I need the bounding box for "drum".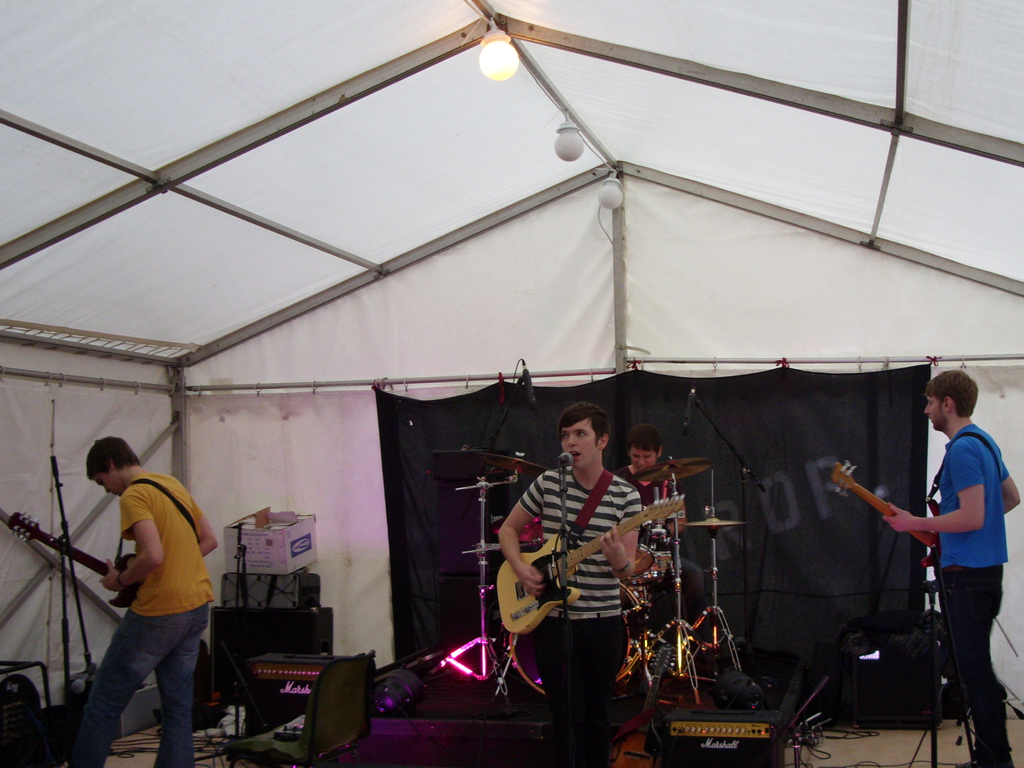
Here it is: locate(512, 631, 544, 689).
